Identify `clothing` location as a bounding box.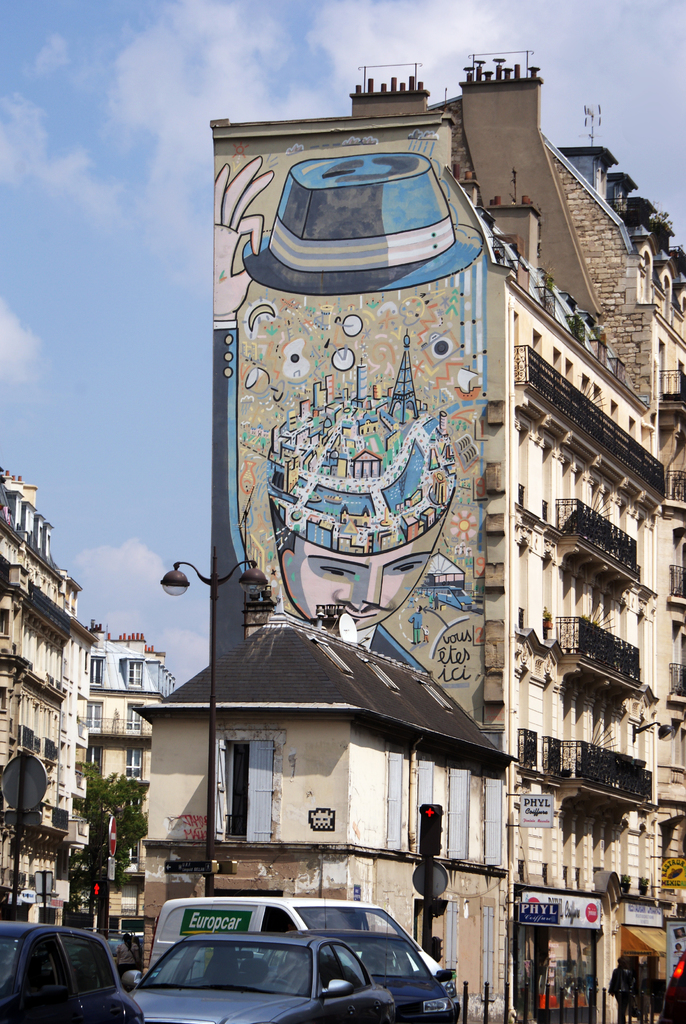
bbox=[117, 941, 140, 974].
